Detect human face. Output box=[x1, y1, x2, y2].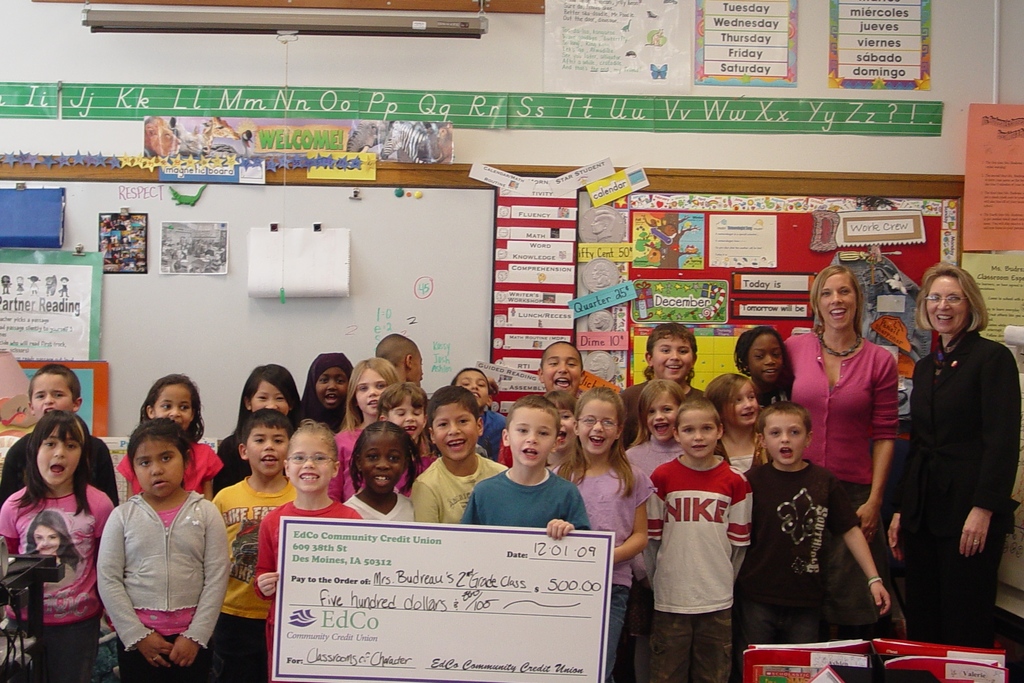
box=[283, 432, 333, 491].
